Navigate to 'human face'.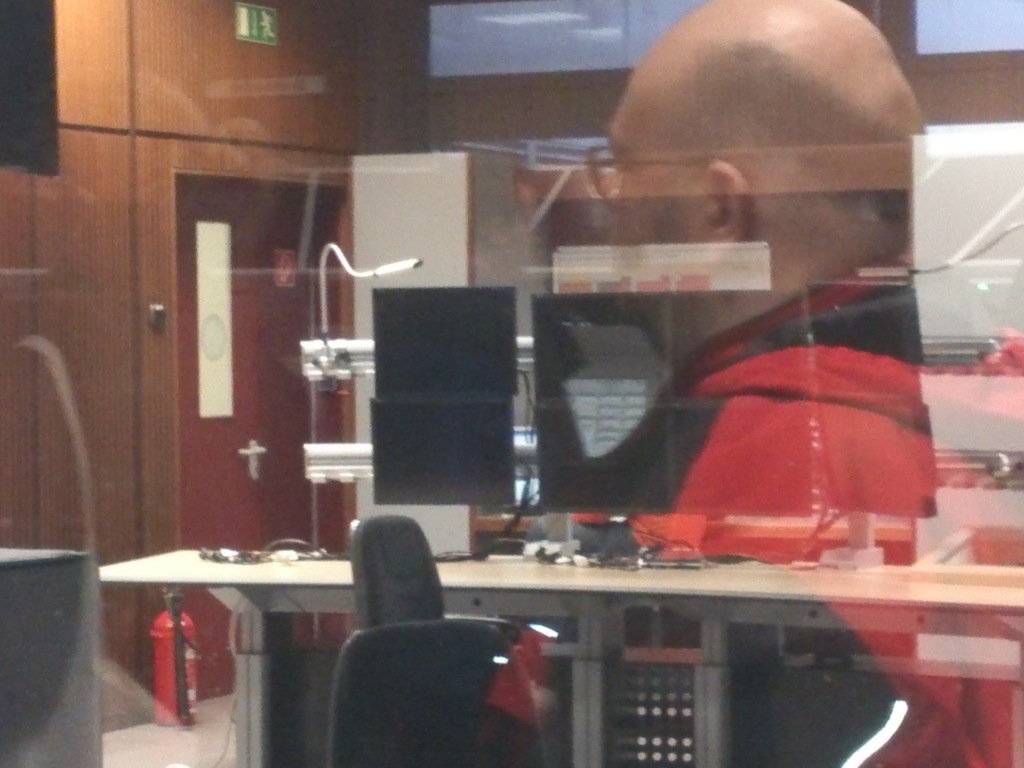
Navigation target: 581:70:709:324.
